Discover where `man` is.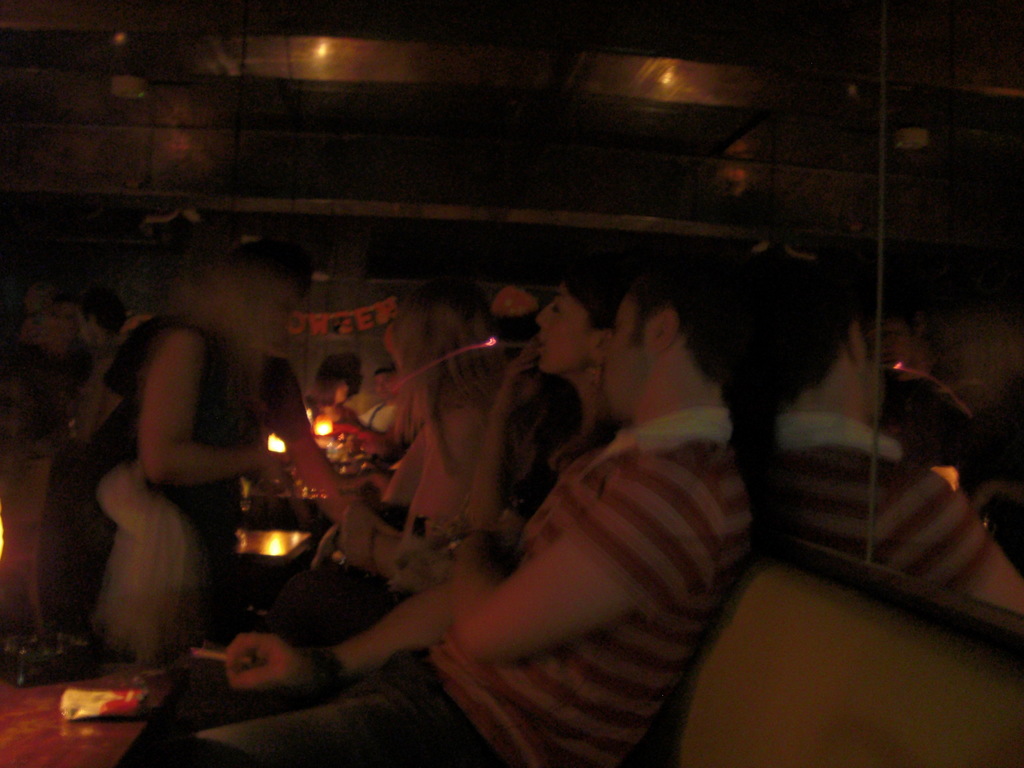
Discovered at 49:289:138:640.
